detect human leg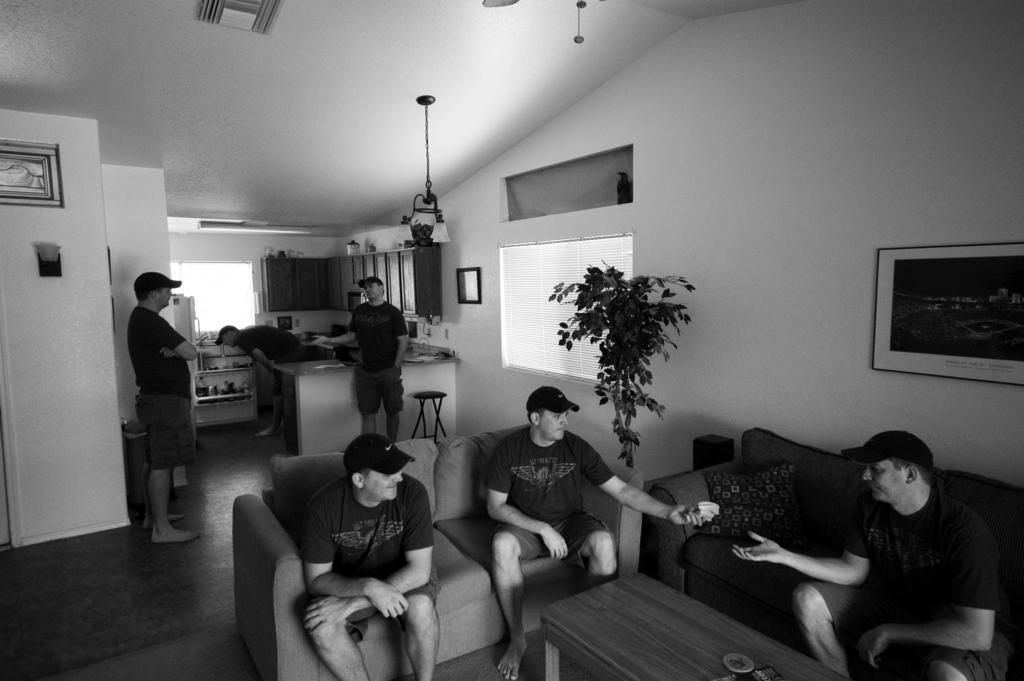
<region>356, 366, 379, 434</region>
